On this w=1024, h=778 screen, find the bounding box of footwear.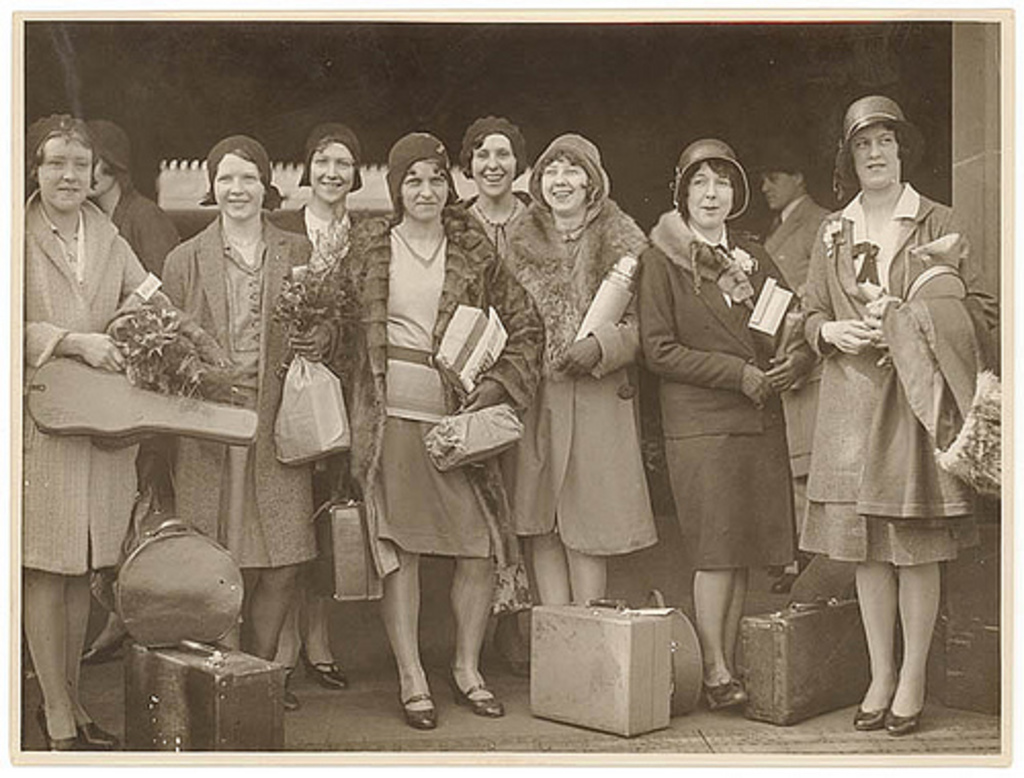
Bounding box: 399:684:436:731.
